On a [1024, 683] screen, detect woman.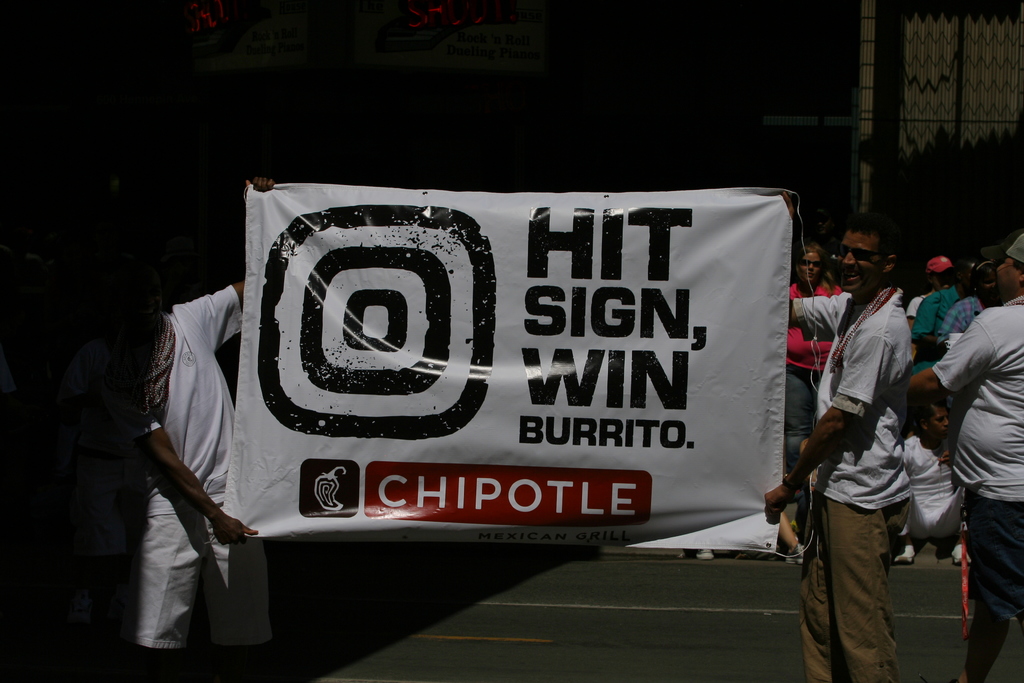
crop(915, 251, 985, 375).
